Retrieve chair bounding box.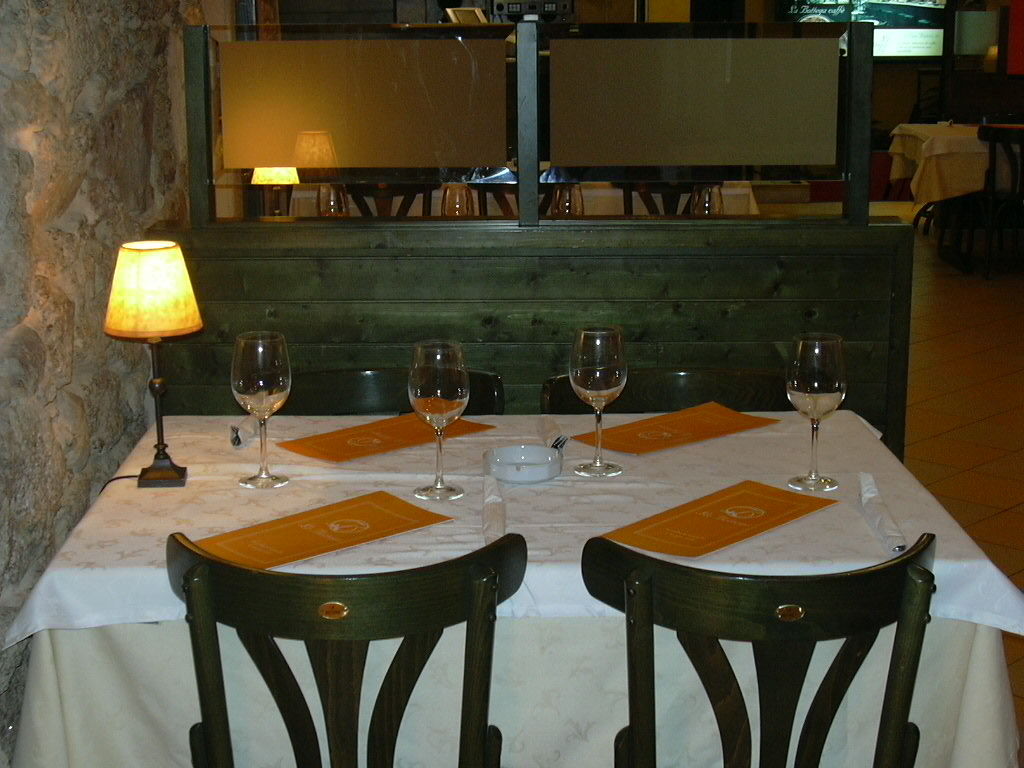
Bounding box: <box>161,529,530,767</box>.
